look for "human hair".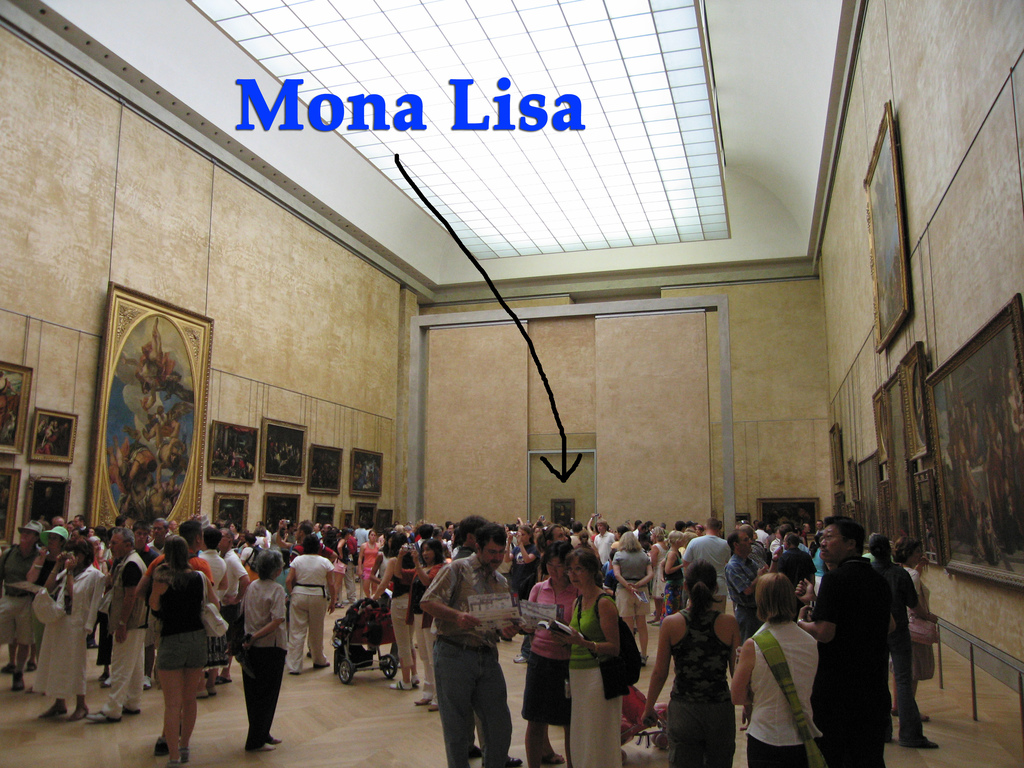
Found: region(616, 531, 639, 555).
